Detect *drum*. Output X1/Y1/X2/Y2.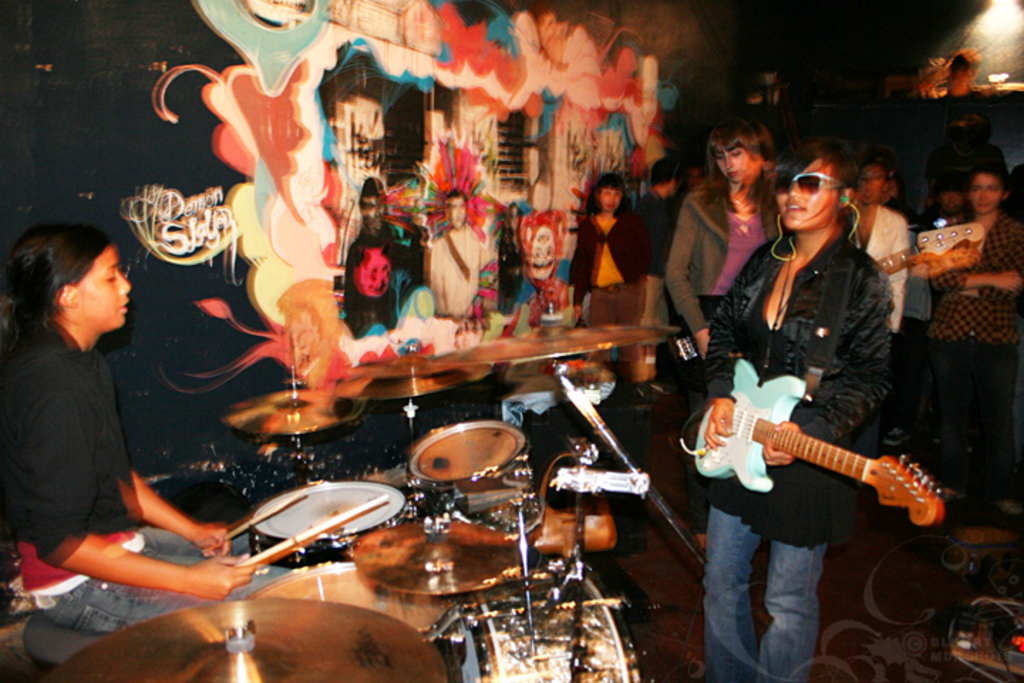
428/546/651/682.
